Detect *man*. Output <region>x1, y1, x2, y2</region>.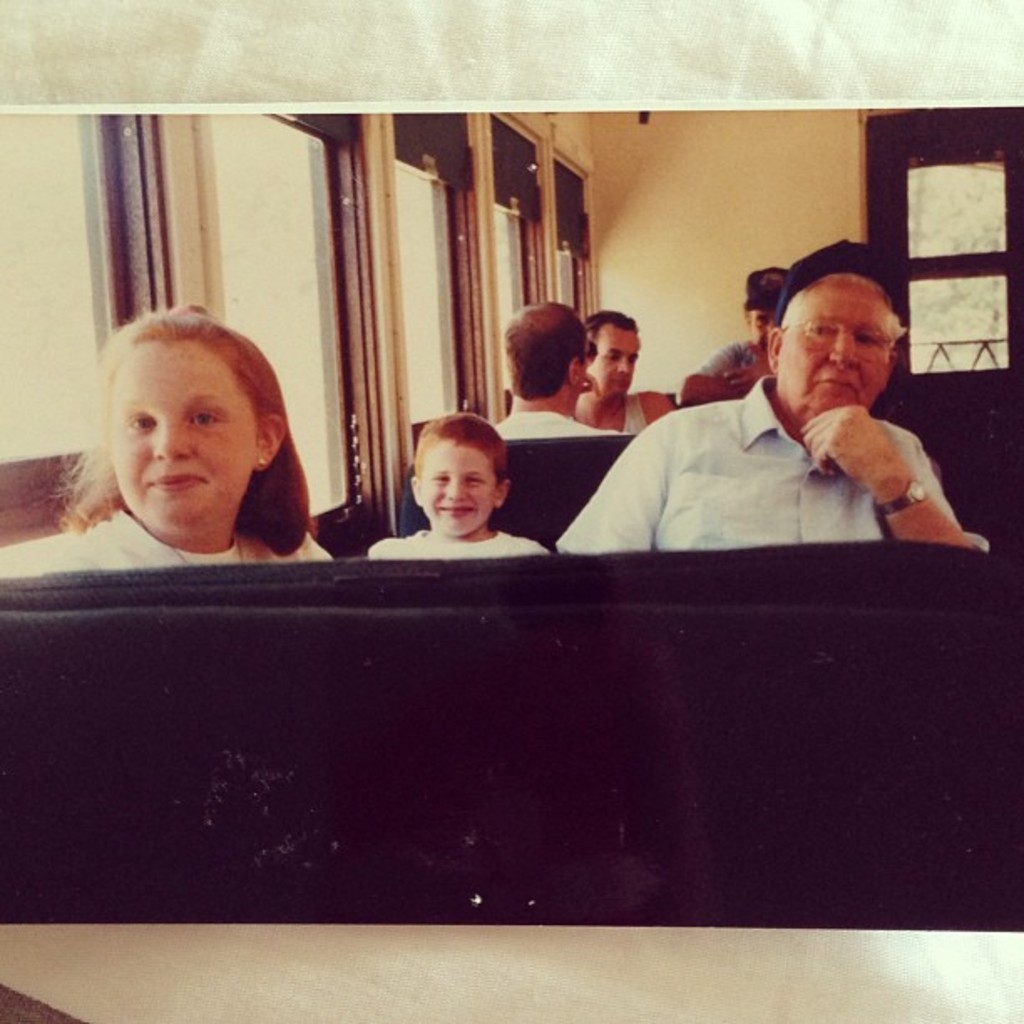
<region>681, 269, 790, 402</region>.
